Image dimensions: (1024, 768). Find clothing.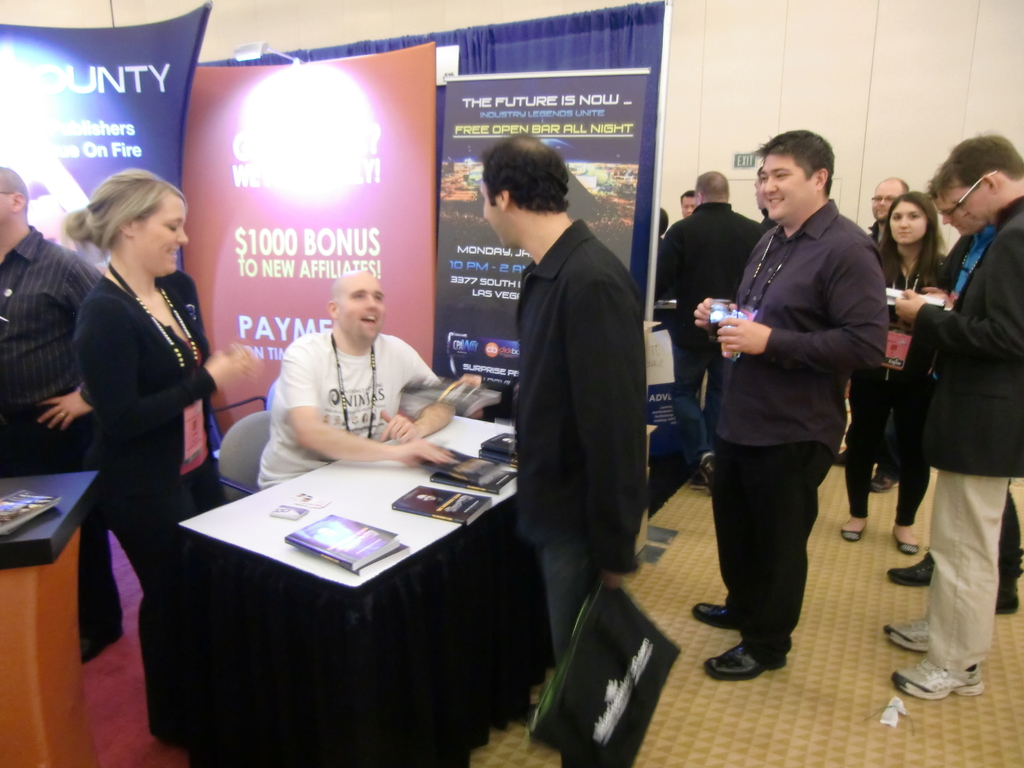
pyautogui.locateOnScreen(649, 203, 764, 462).
